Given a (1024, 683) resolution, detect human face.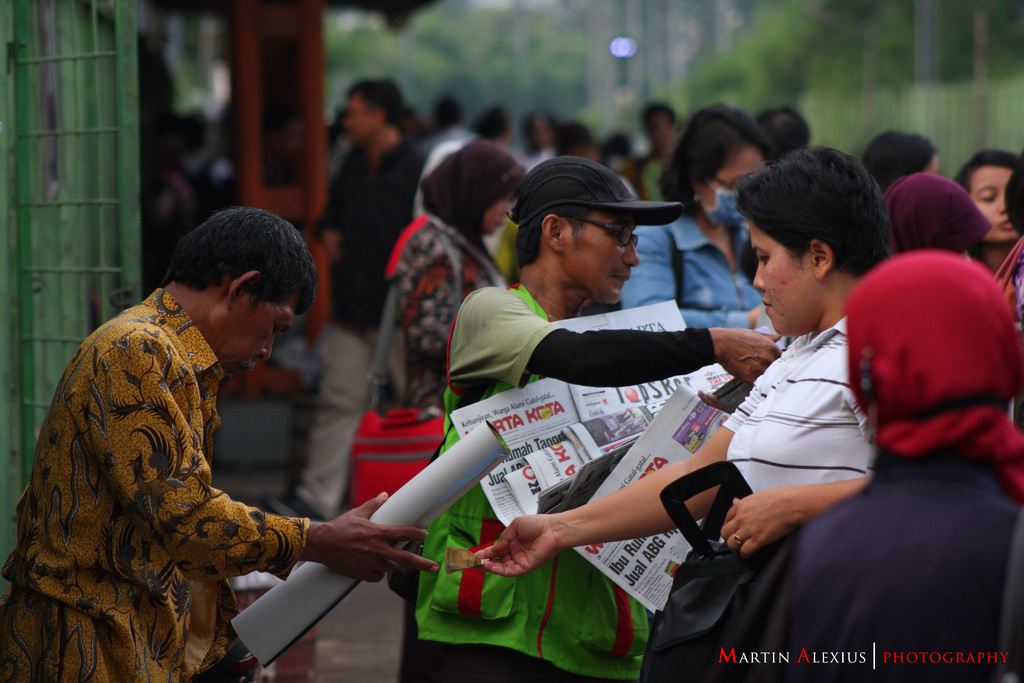
(x1=961, y1=164, x2=1023, y2=244).
